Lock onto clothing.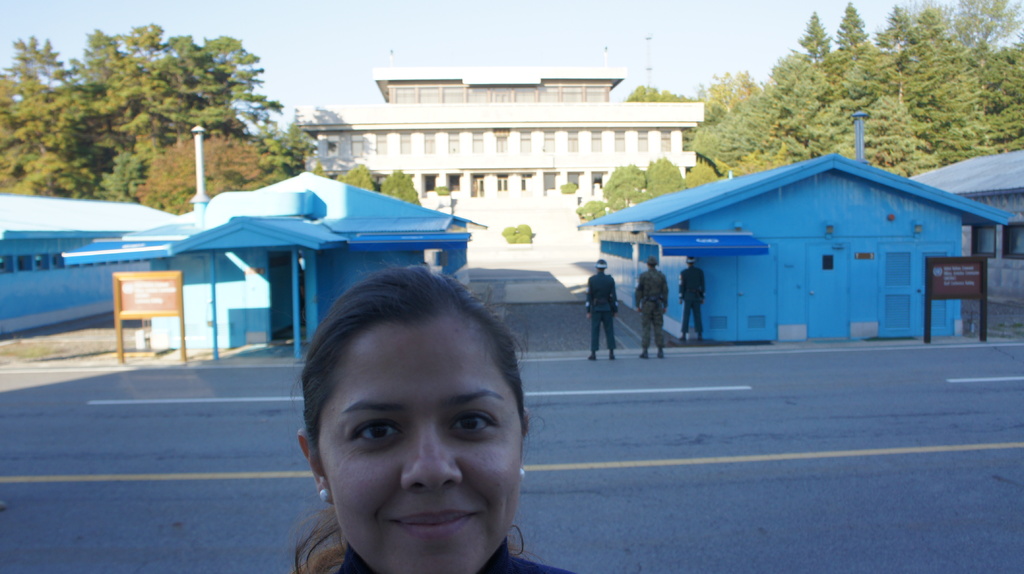
Locked: <bbox>637, 262, 669, 357</bbox>.
